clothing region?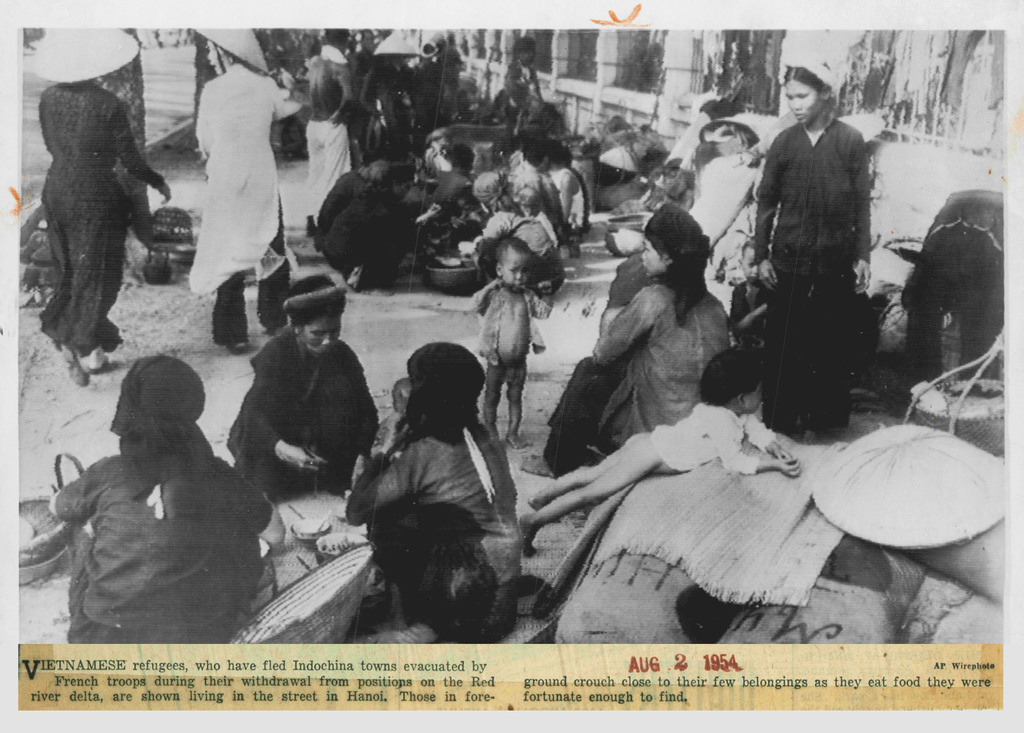
select_region(38, 71, 168, 368)
